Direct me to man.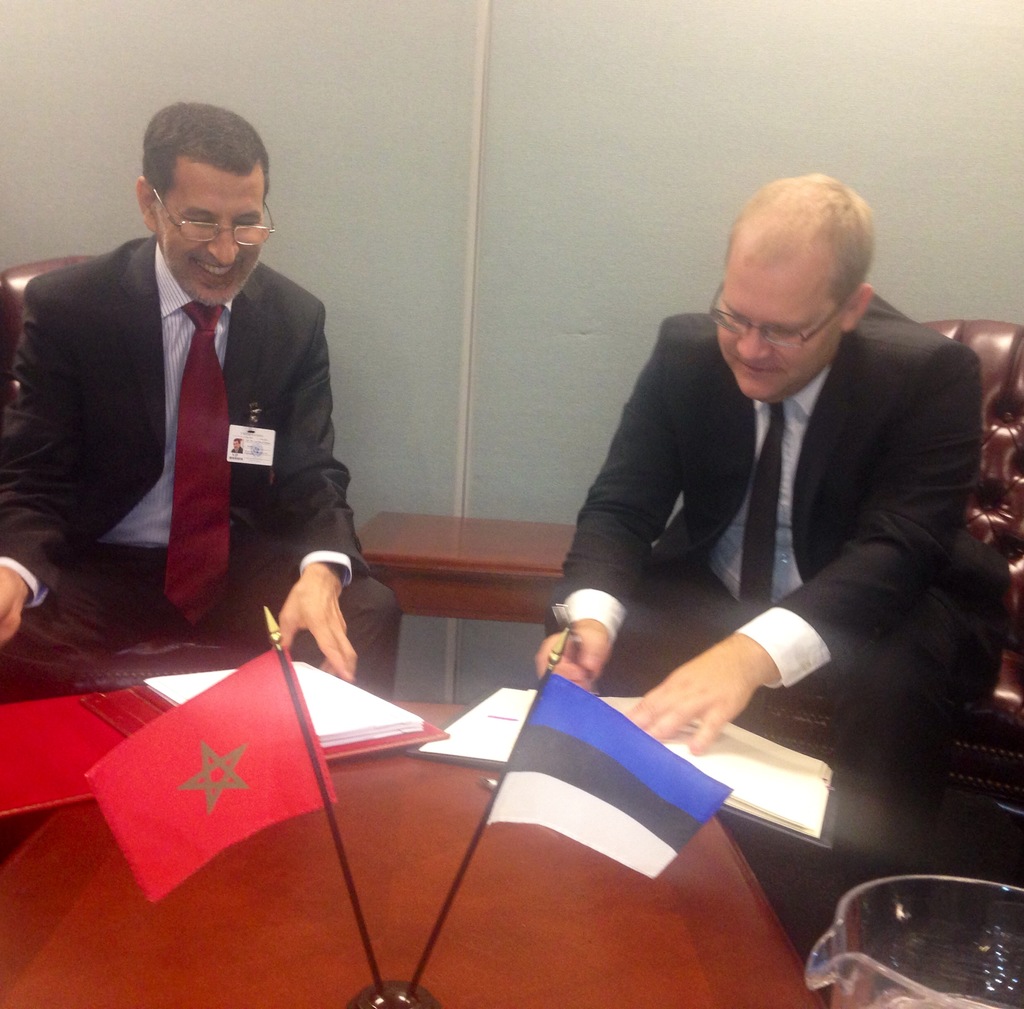
Direction: [0,92,409,703].
